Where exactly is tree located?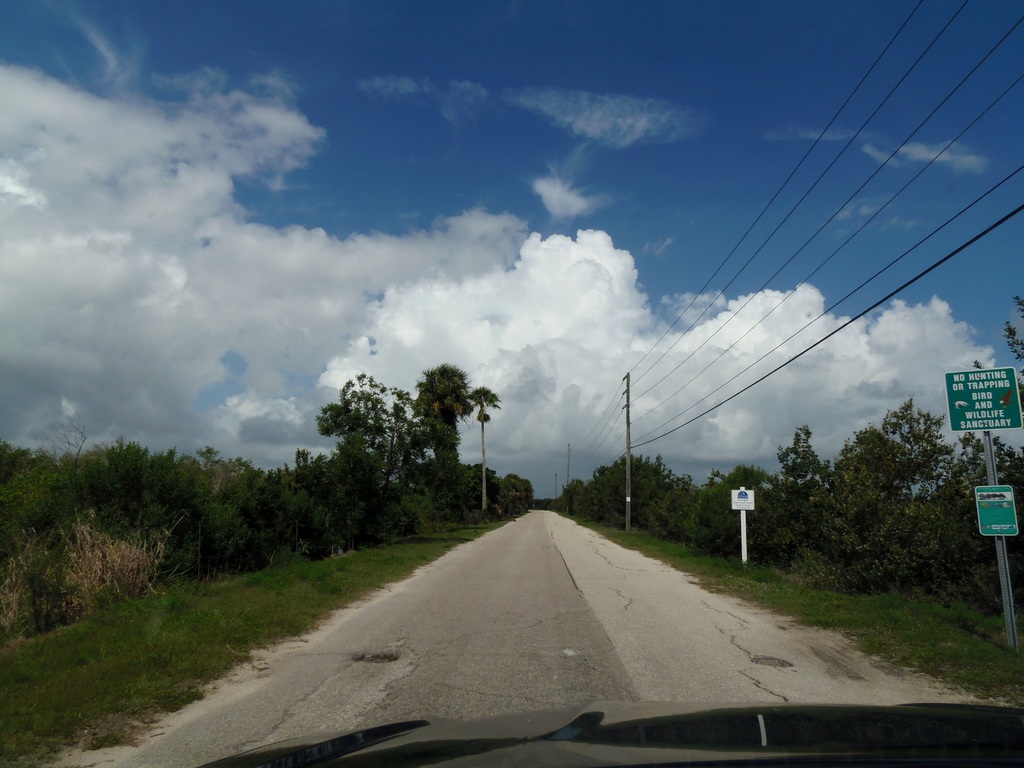
Its bounding box is 499:474:535:517.
